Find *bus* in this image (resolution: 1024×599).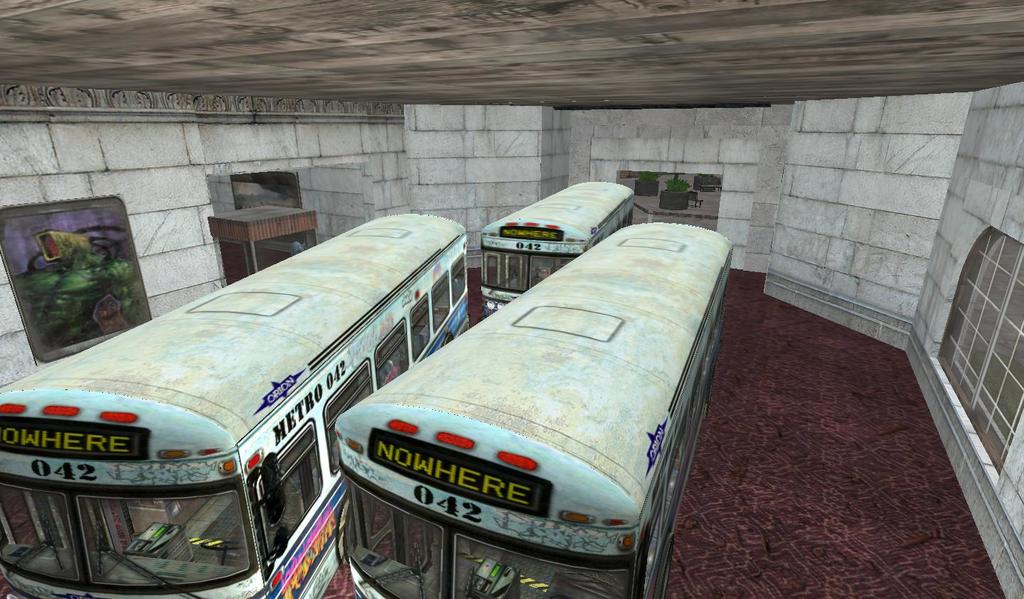
bbox=(0, 212, 472, 598).
